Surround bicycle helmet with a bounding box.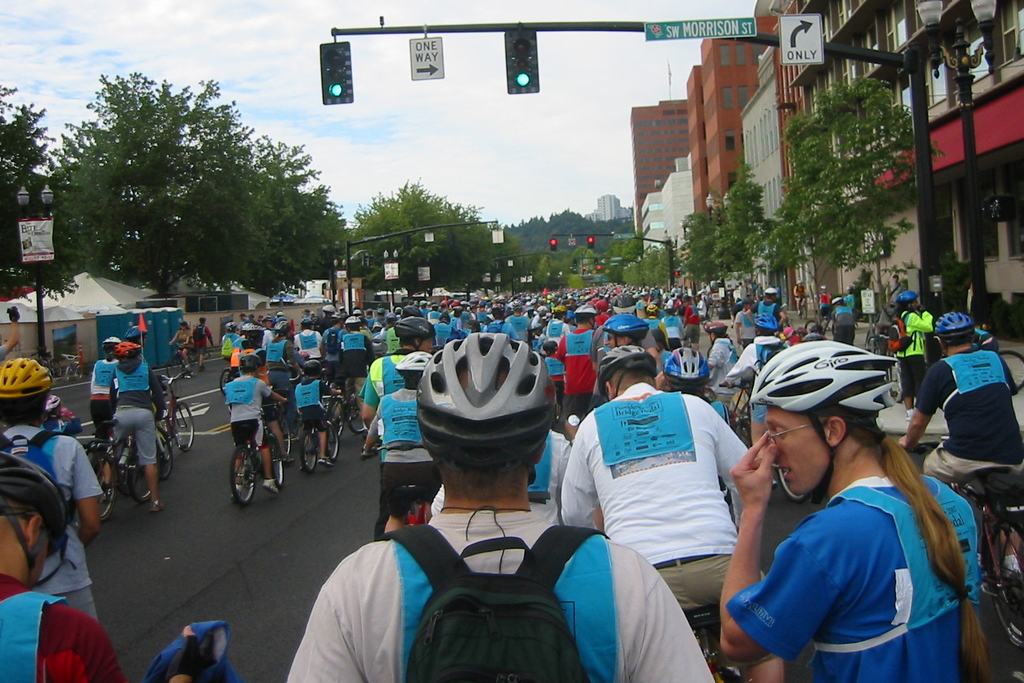
bbox(937, 307, 970, 343).
